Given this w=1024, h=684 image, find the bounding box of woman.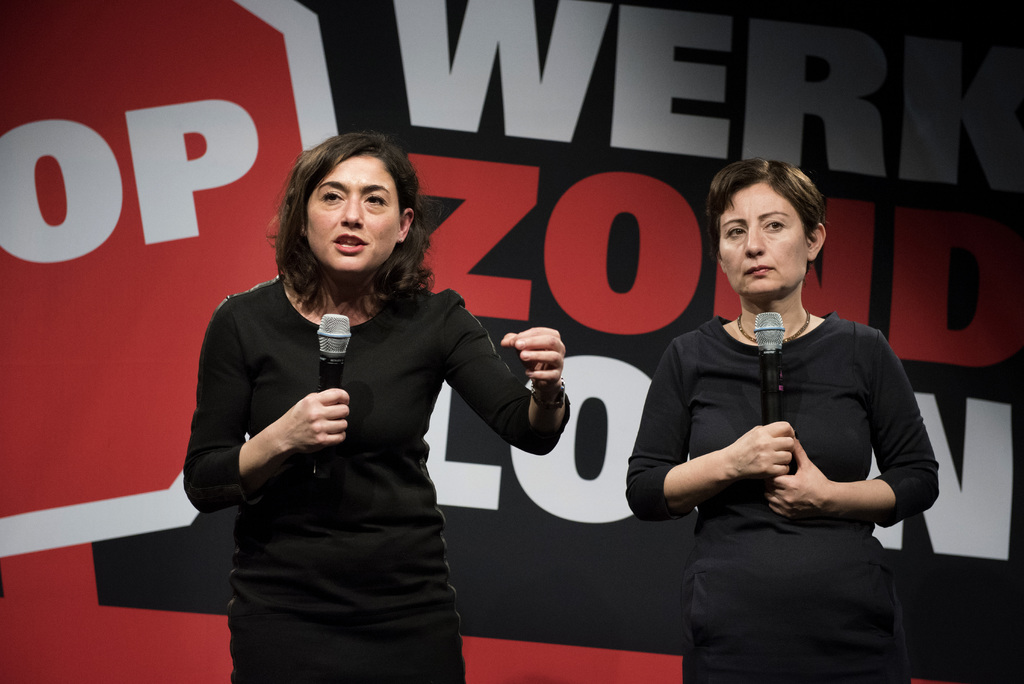
[x1=191, y1=142, x2=554, y2=671].
